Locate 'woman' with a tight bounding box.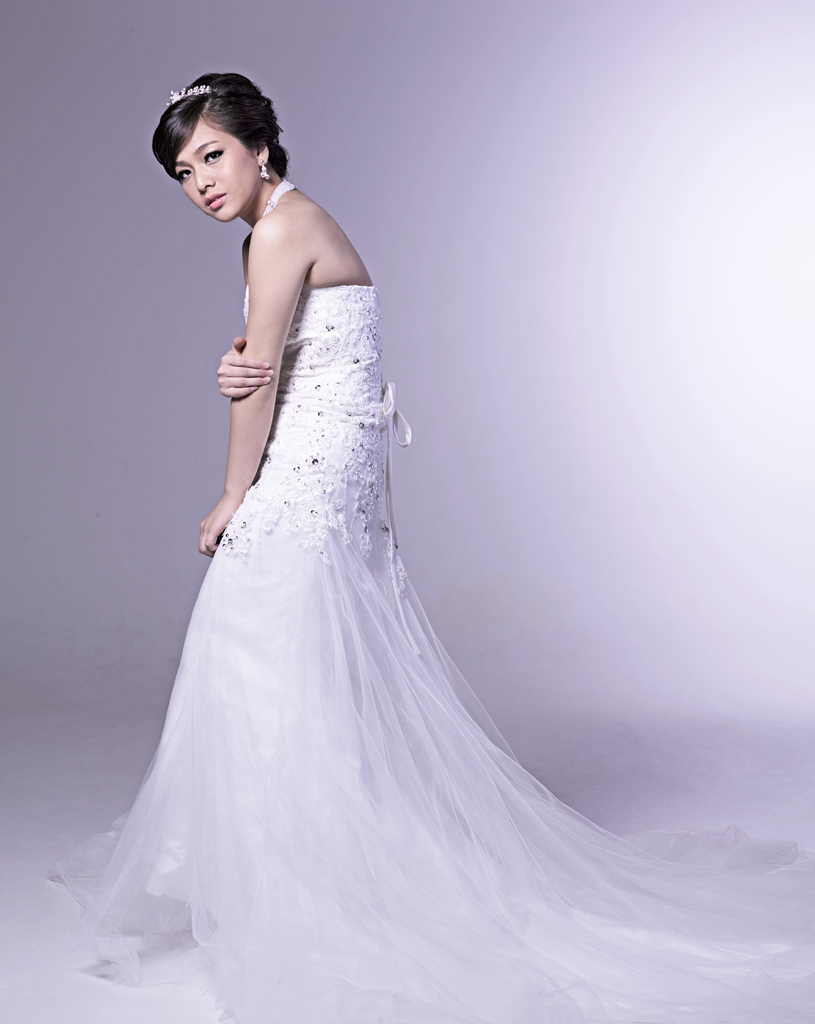
[left=36, top=74, right=814, bottom=1023].
